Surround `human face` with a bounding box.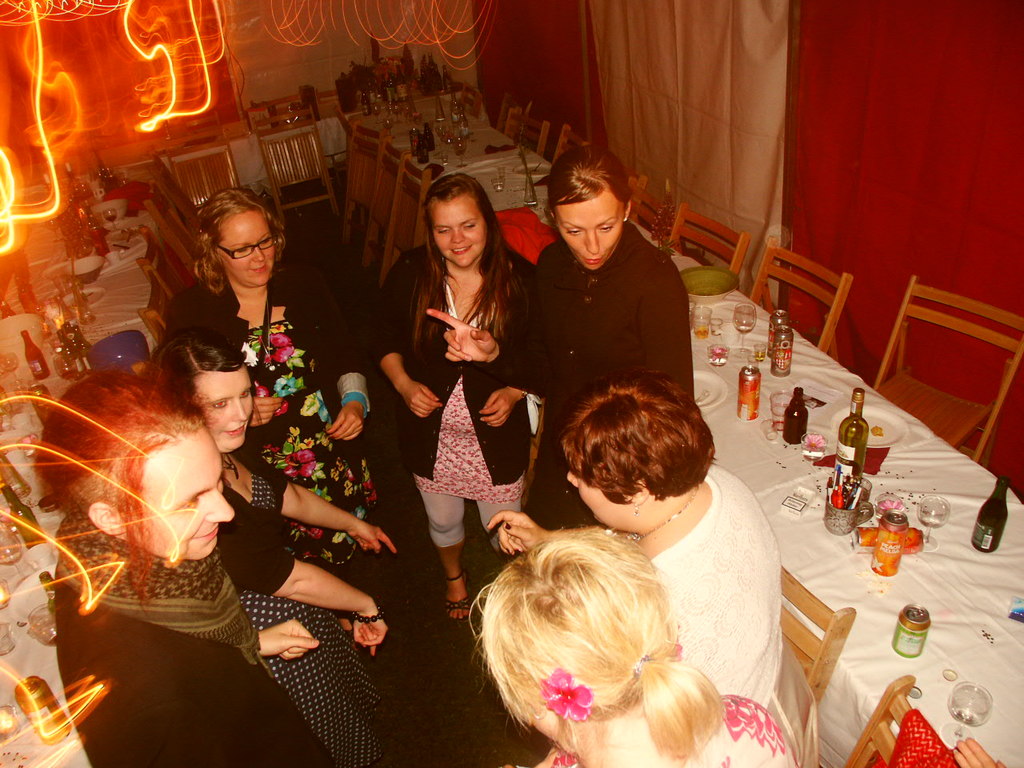
detection(143, 423, 235, 559).
